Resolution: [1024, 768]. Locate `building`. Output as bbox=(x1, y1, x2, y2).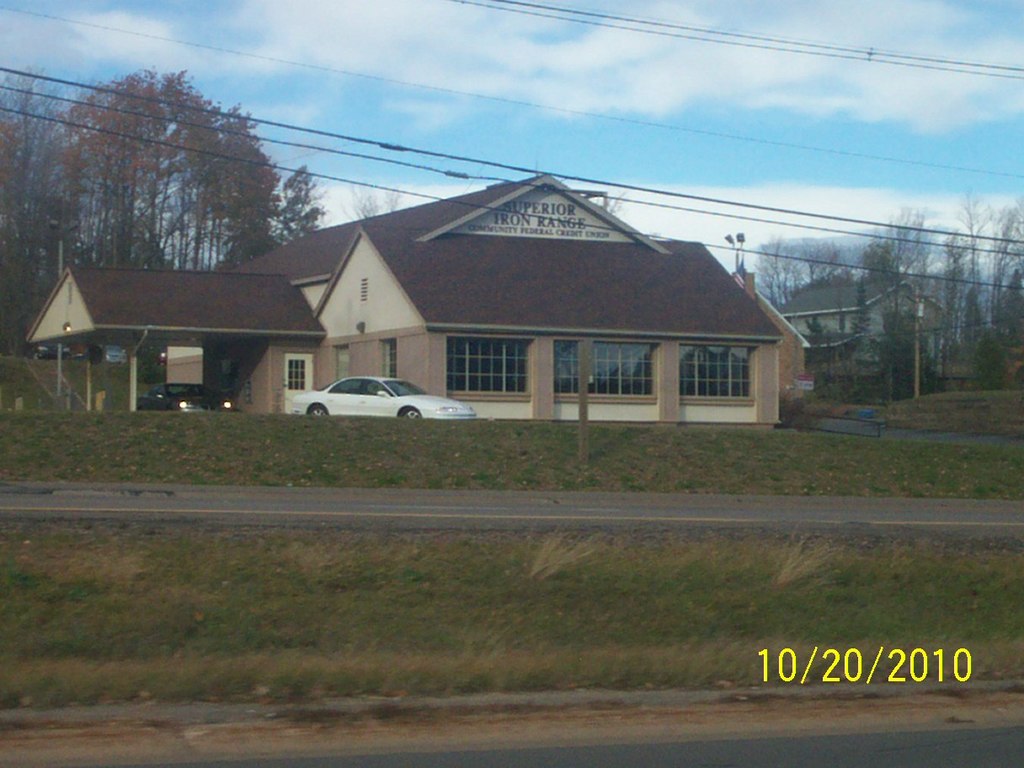
bbox=(780, 273, 941, 369).
